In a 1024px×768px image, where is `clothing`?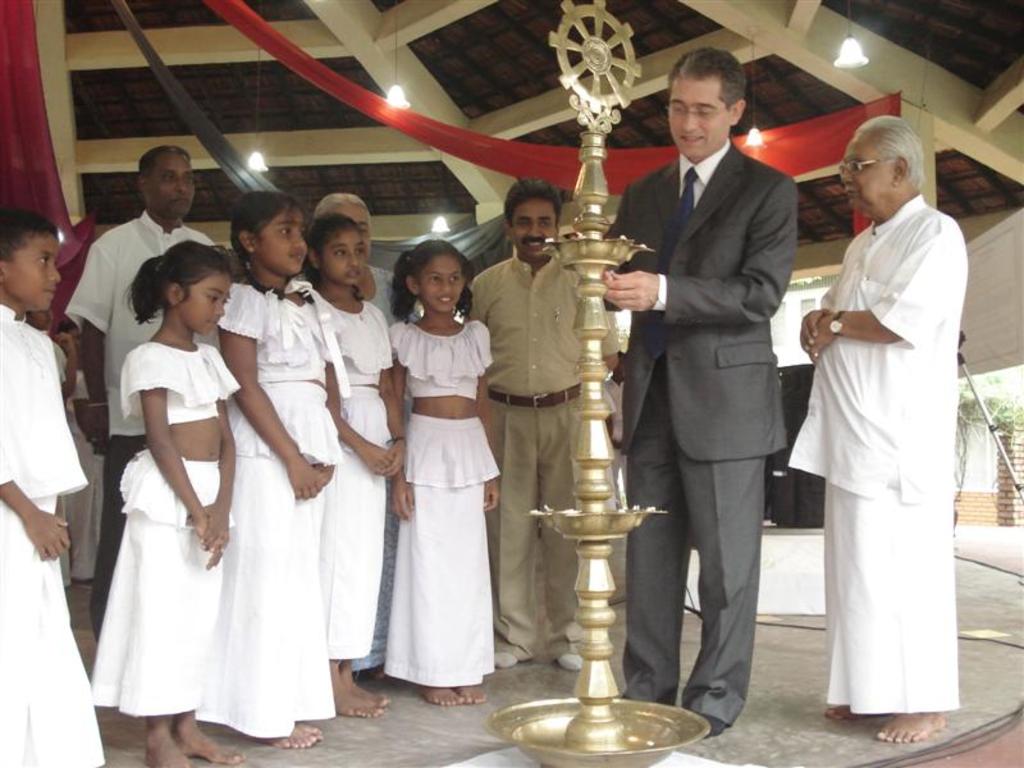
(left=188, top=275, right=347, bottom=741).
